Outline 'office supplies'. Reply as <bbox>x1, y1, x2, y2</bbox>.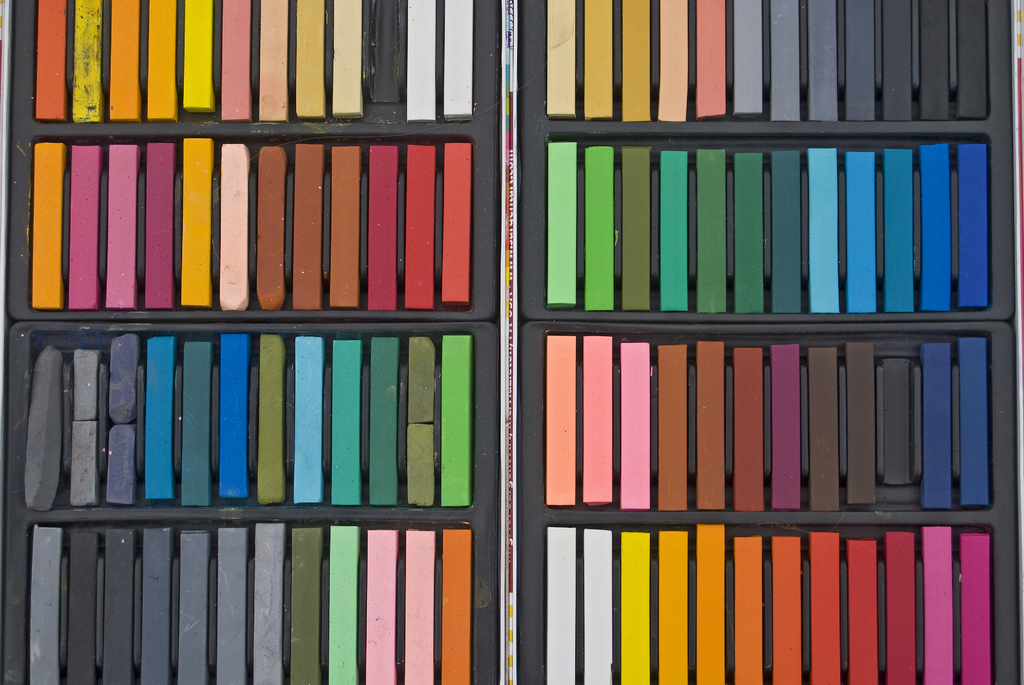
<bbox>841, 152, 884, 306</bbox>.
